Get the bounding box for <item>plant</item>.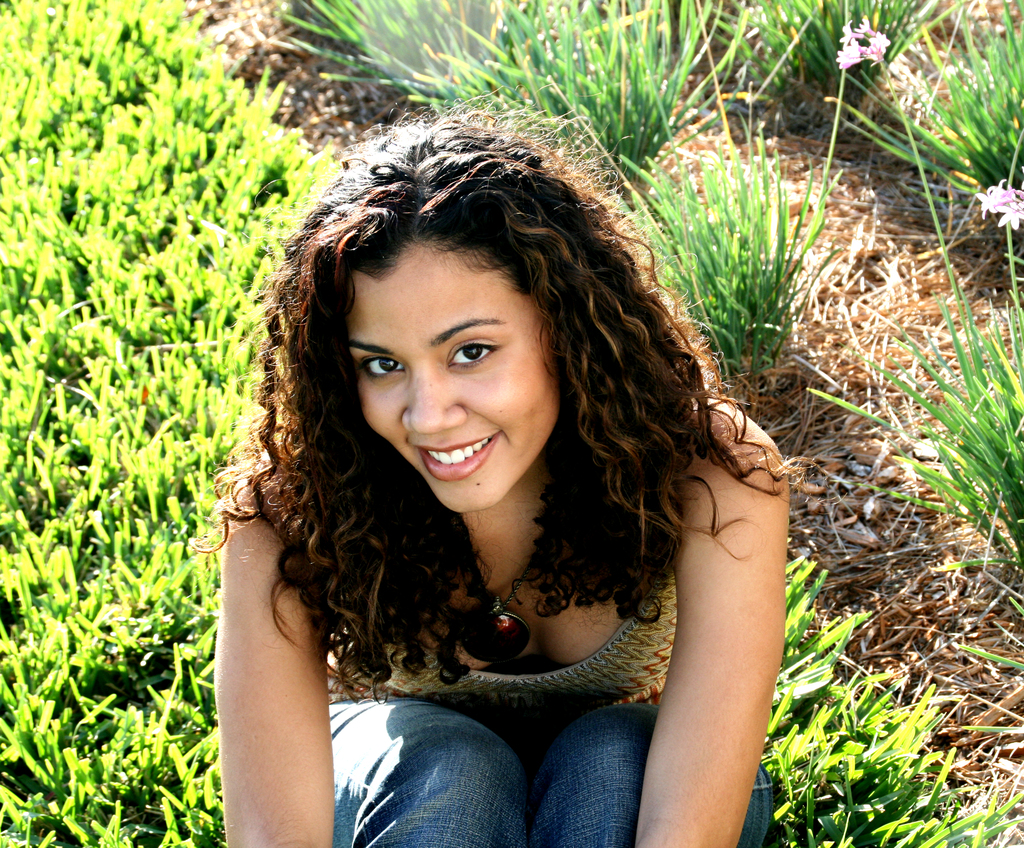
bbox=(825, 291, 1023, 568).
